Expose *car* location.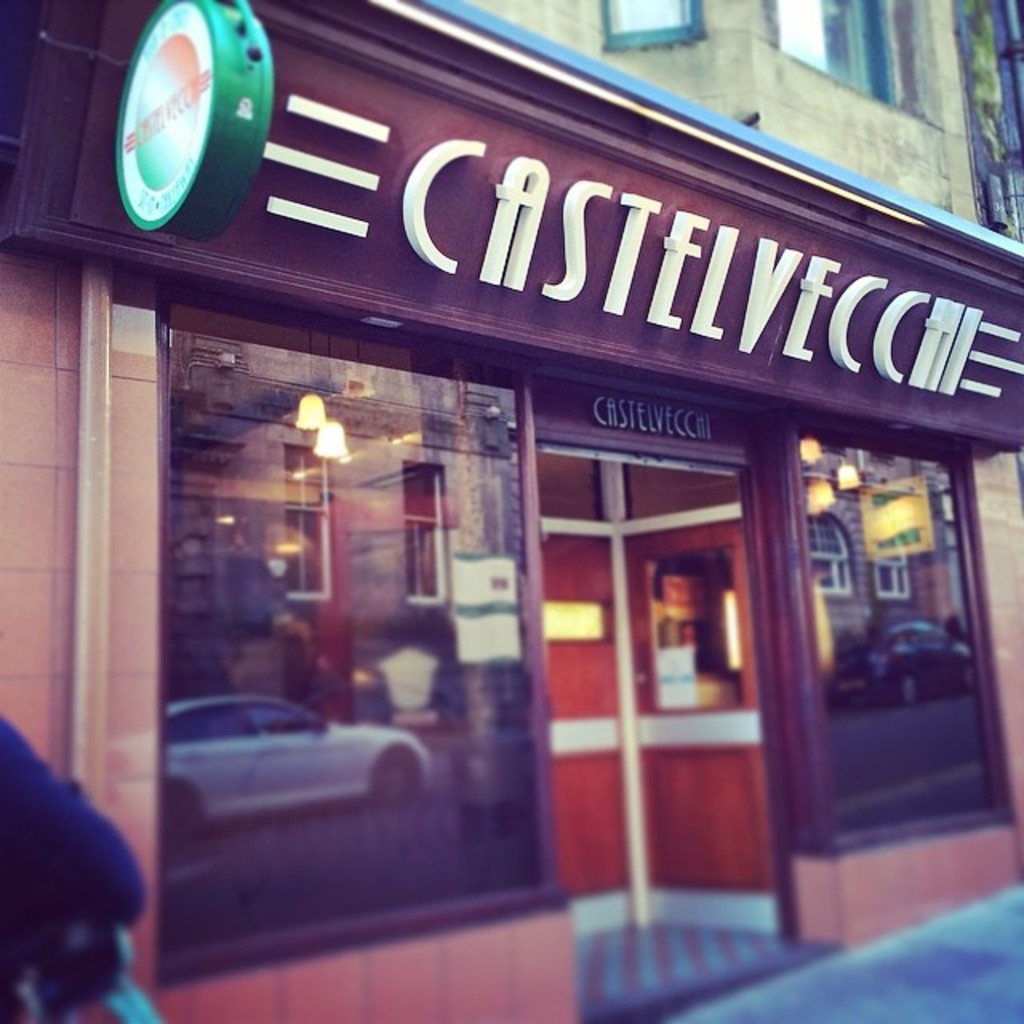
Exposed at <bbox>168, 693, 434, 843</bbox>.
